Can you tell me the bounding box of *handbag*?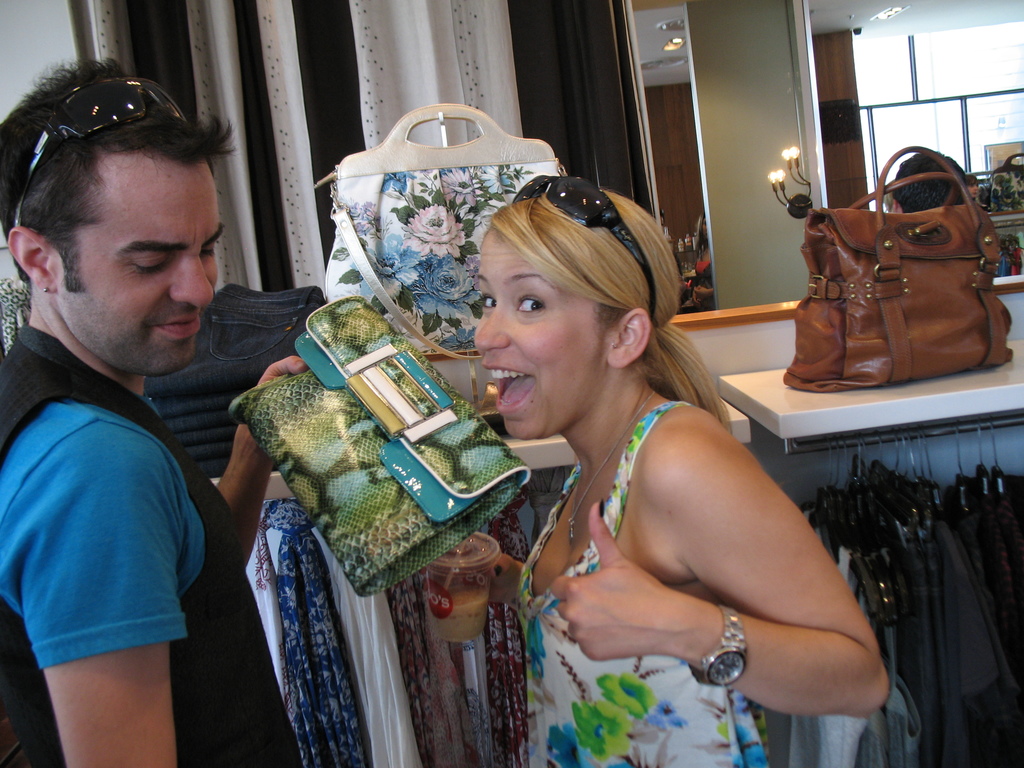
778,143,1015,395.
